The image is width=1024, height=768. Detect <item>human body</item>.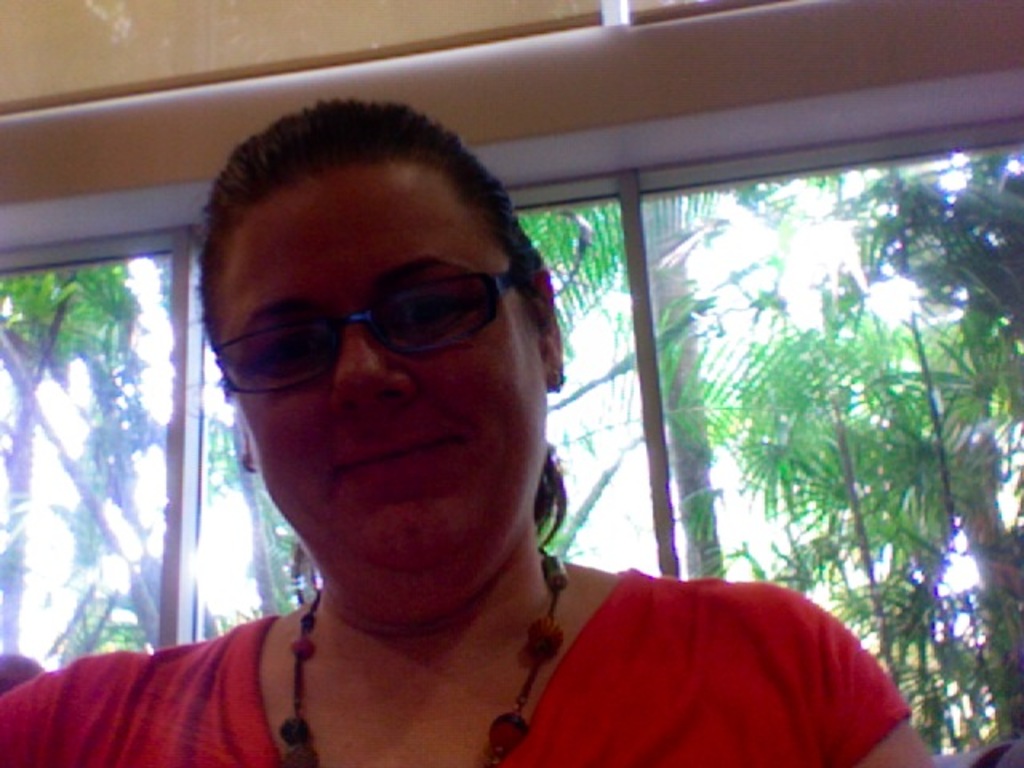
Detection: box=[91, 165, 872, 762].
